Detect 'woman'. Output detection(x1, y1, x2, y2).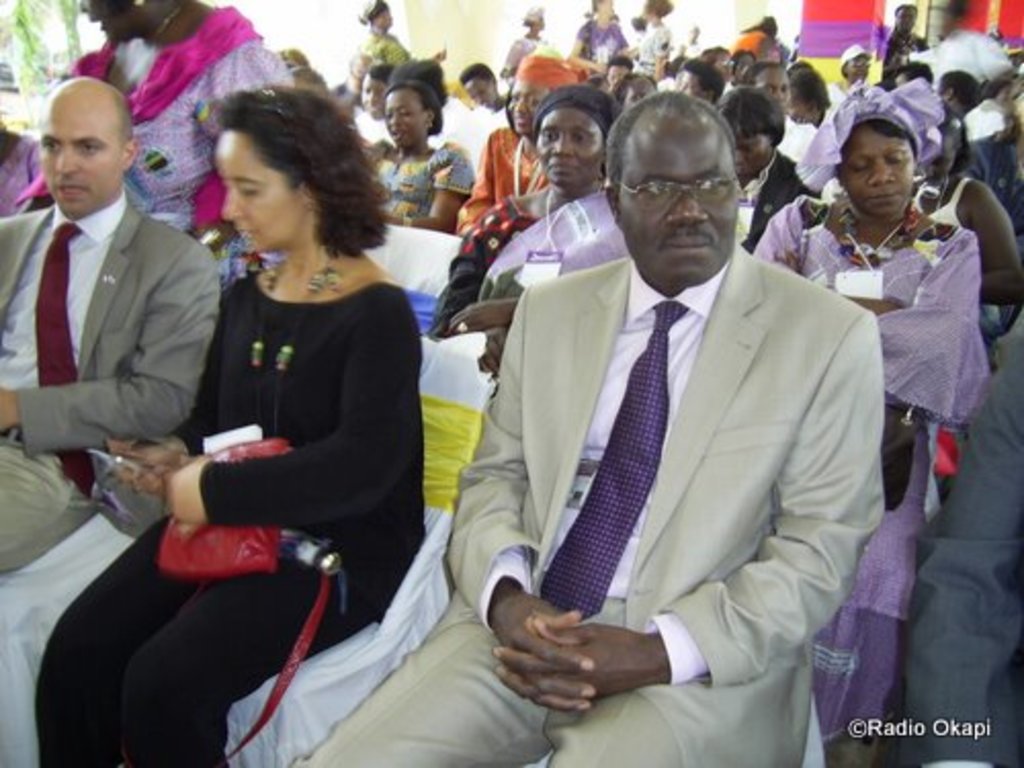
detection(569, 0, 627, 72).
